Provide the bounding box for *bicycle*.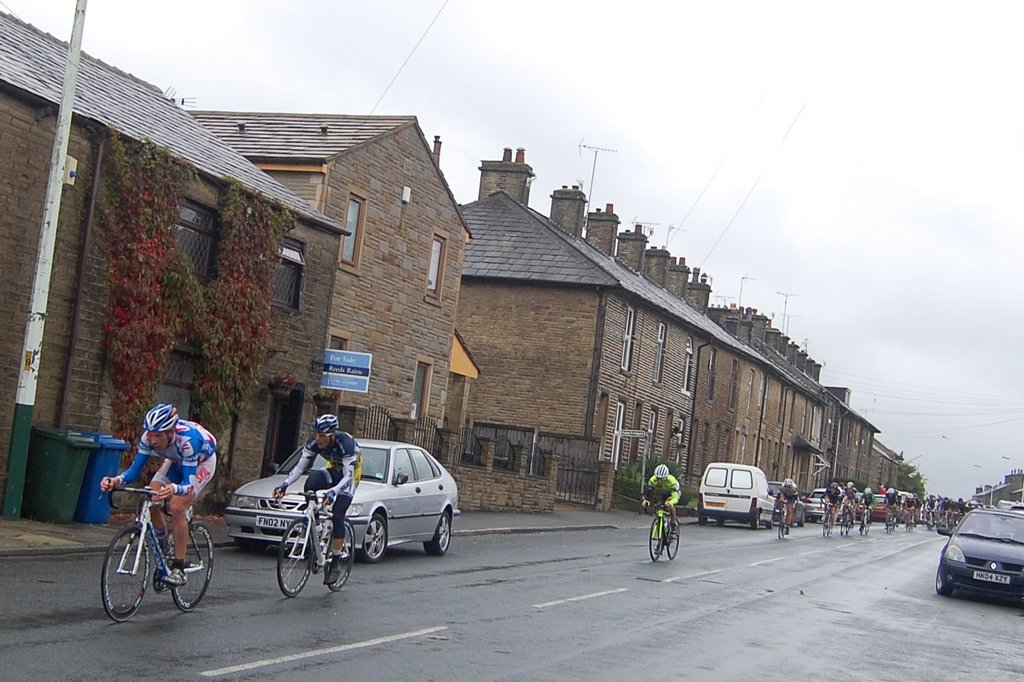
(274, 492, 356, 602).
